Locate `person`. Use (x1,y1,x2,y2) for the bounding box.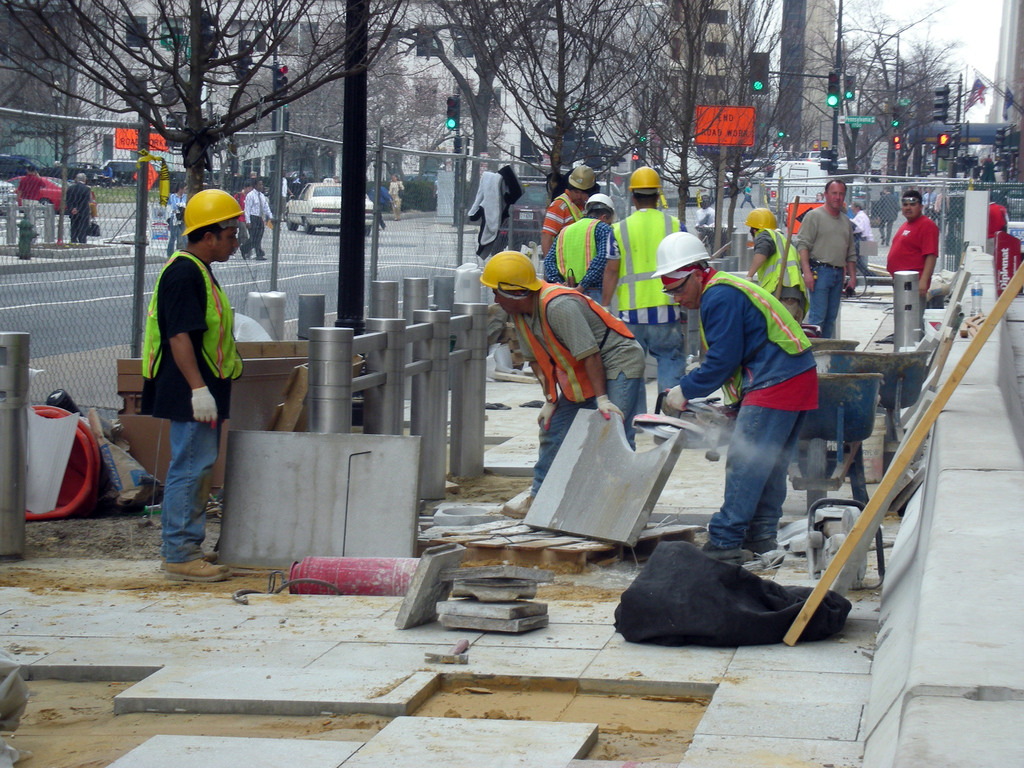
(474,244,647,527).
